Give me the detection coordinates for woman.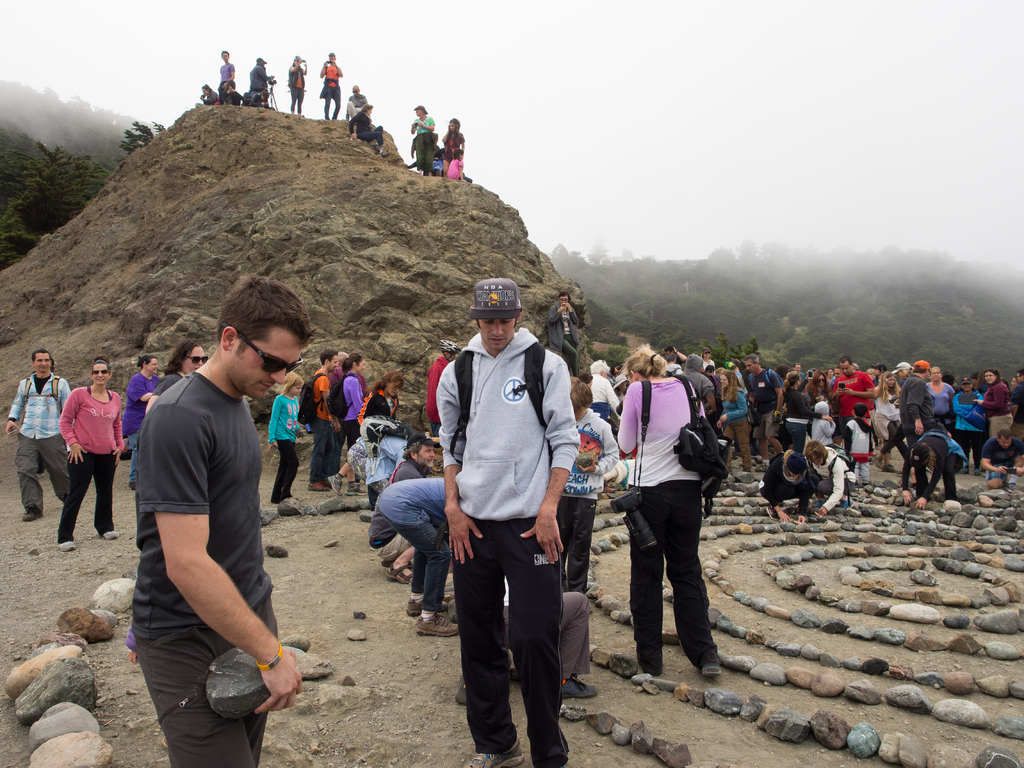
<bbox>780, 371, 833, 456</bbox>.
